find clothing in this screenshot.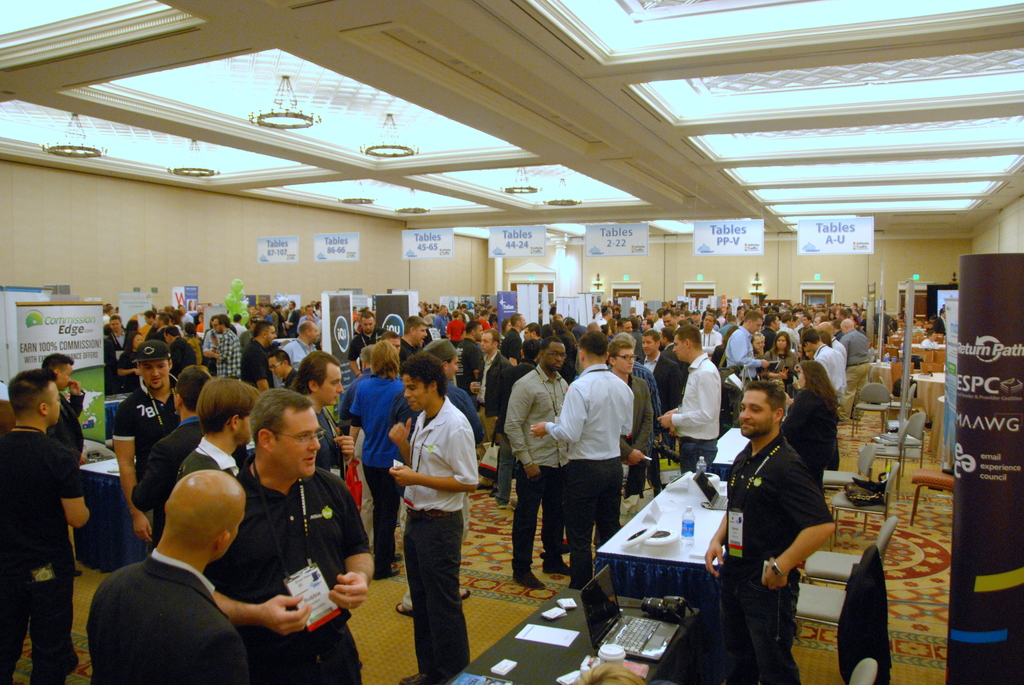
The bounding box for clothing is pyautogui.locateOnScreen(793, 391, 840, 484).
